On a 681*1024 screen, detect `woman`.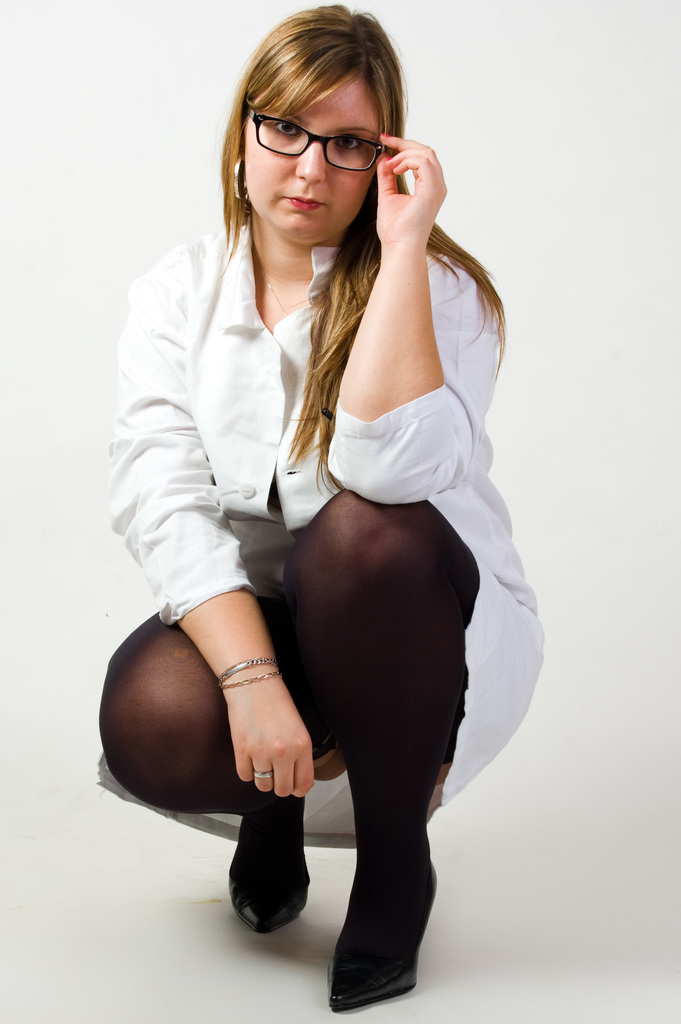
bbox=[126, 0, 539, 970].
